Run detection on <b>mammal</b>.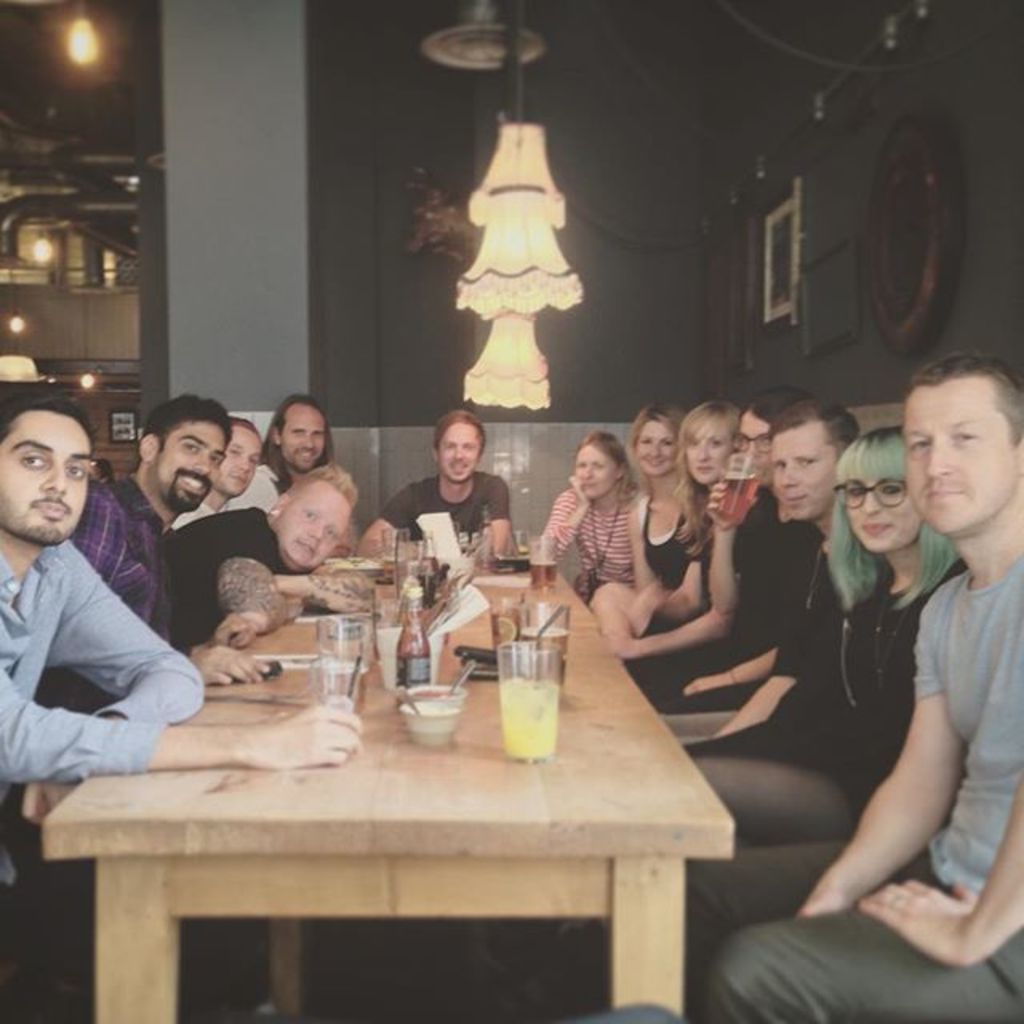
Result: <box>662,430,960,843</box>.
